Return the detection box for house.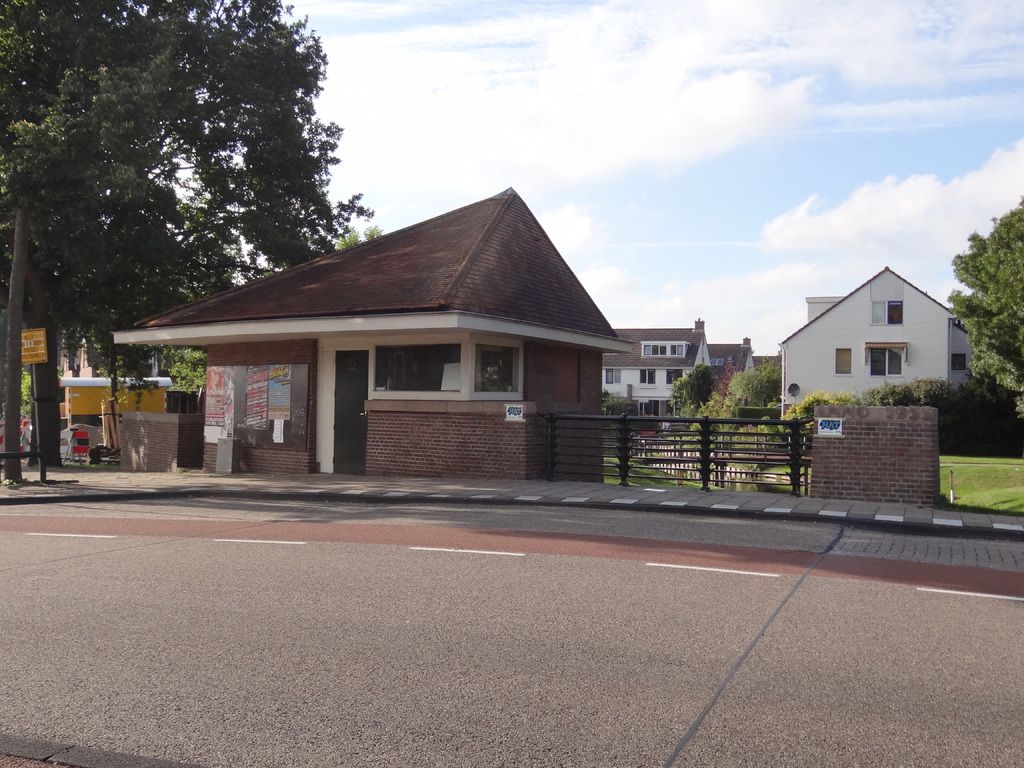
(x1=775, y1=265, x2=977, y2=430).
